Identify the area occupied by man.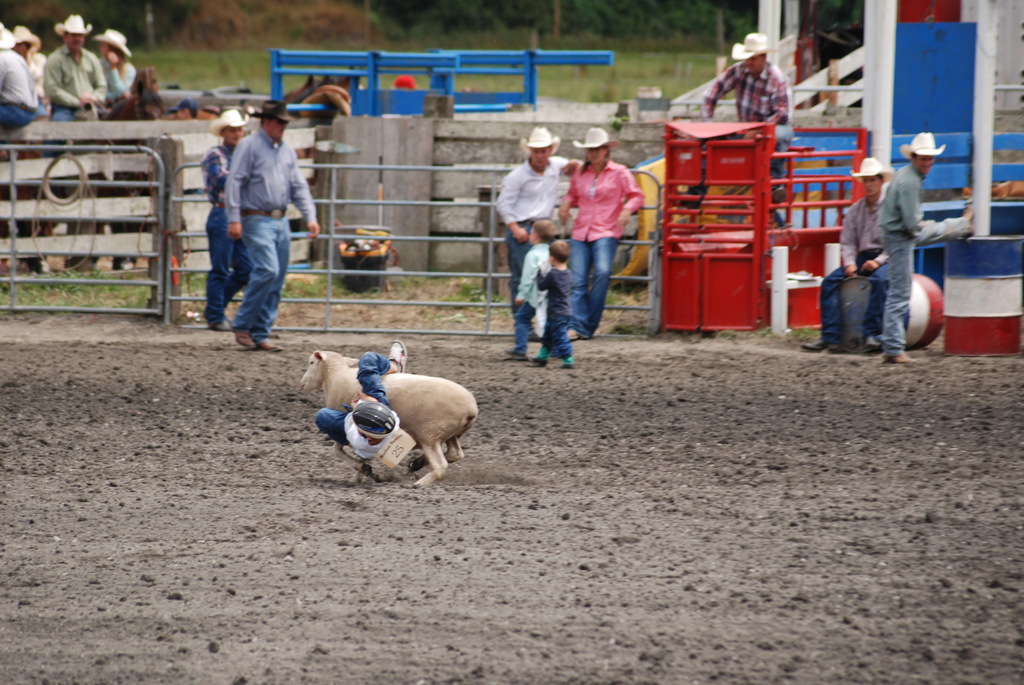
Area: (703,32,794,203).
